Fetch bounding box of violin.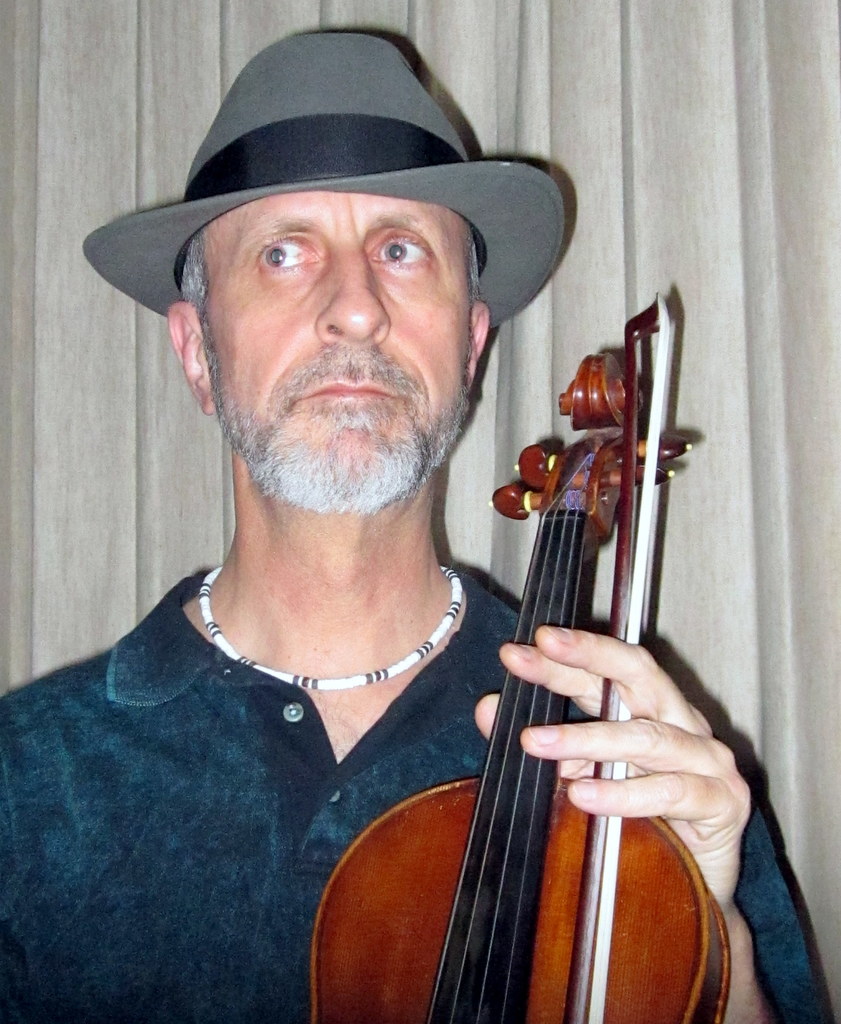
Bbox: box(301, 275, 737, 1023).
